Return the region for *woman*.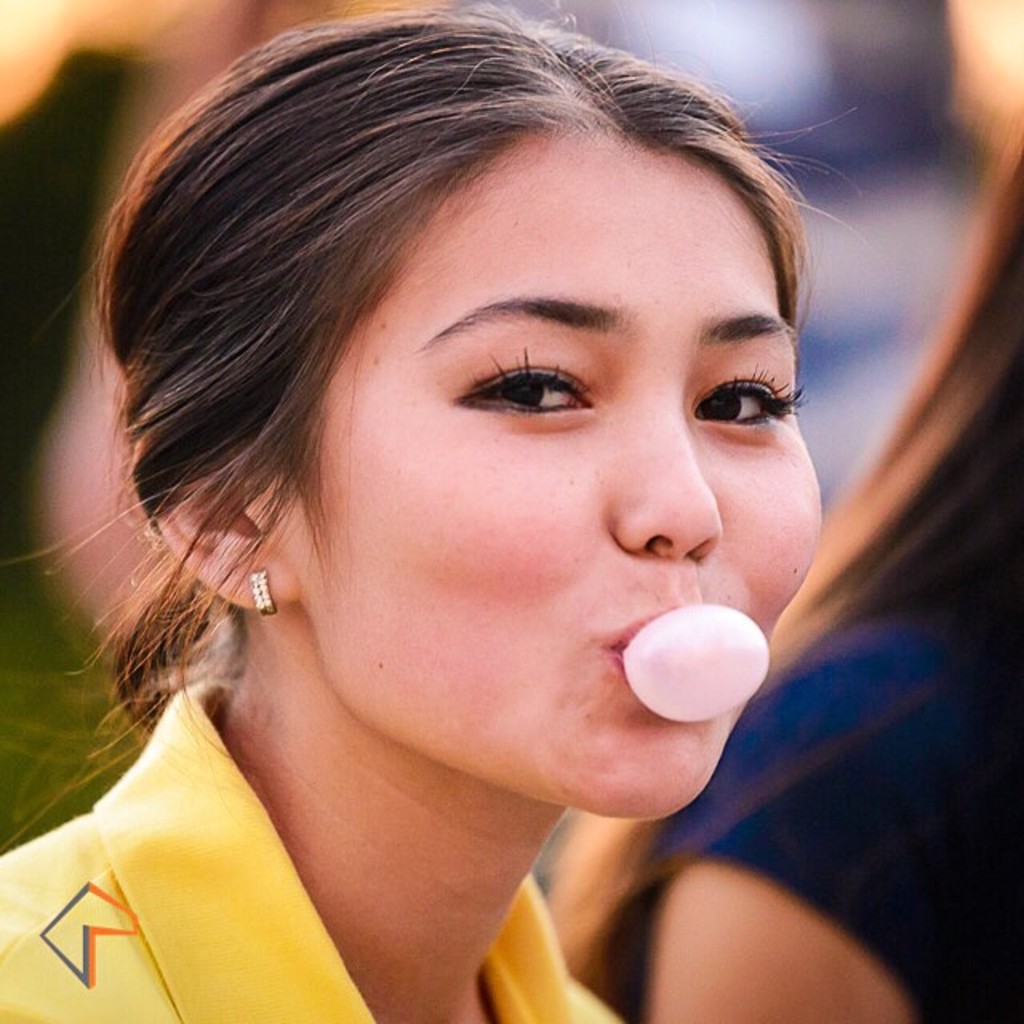
left=0, top=0, right=829, bottom=1022.
